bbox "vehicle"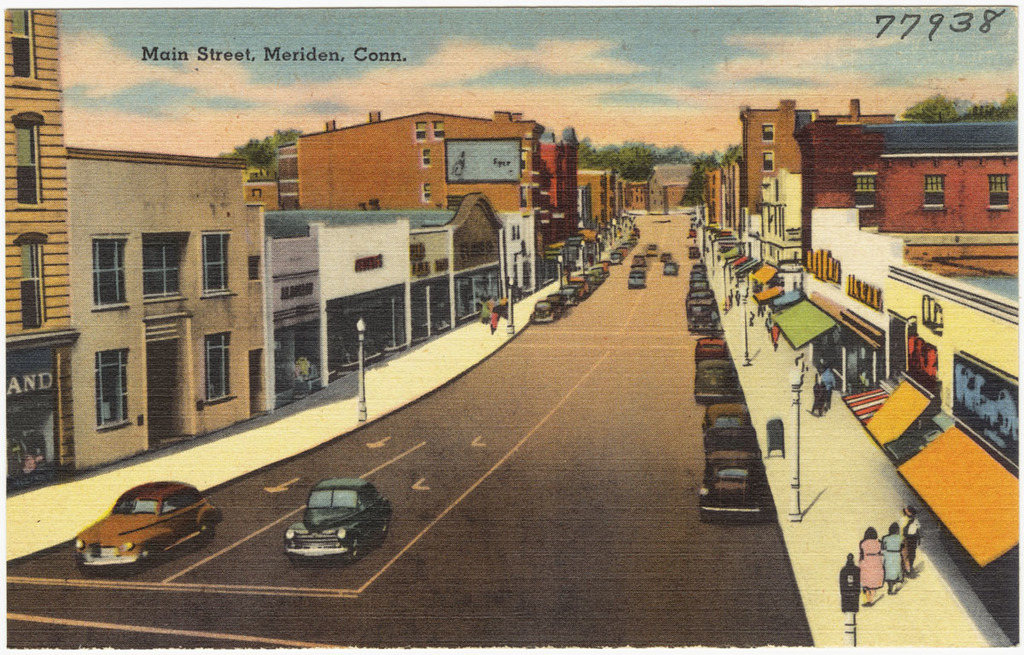
pyautogui.locateOnScreen(70, 480, 221, 572)
